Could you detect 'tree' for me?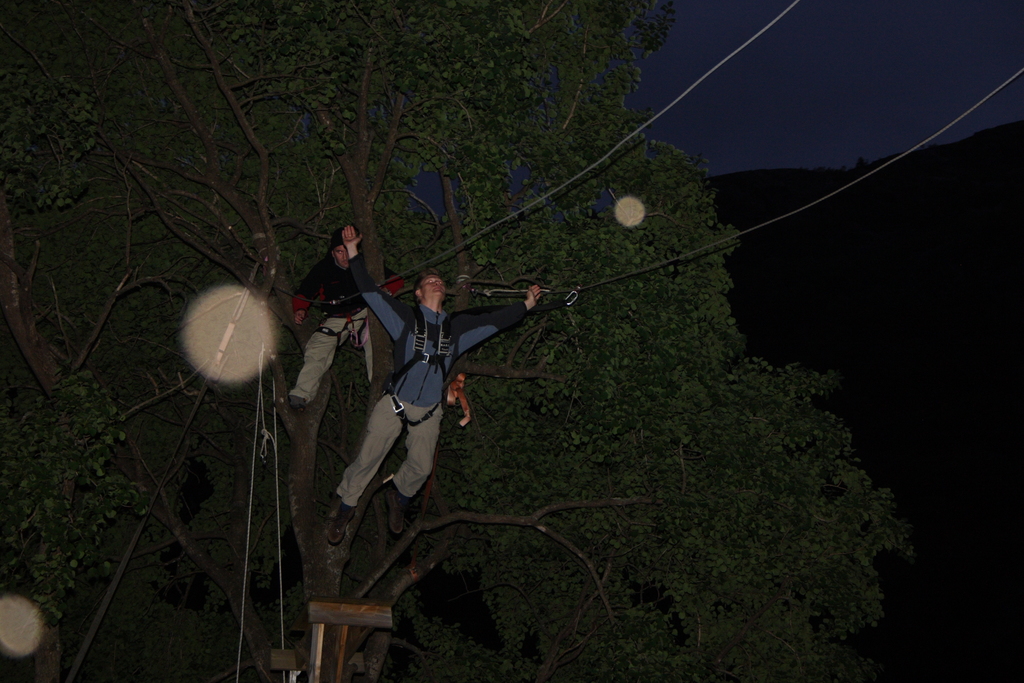
Detection result: detection(44, 43, 983, 620).
